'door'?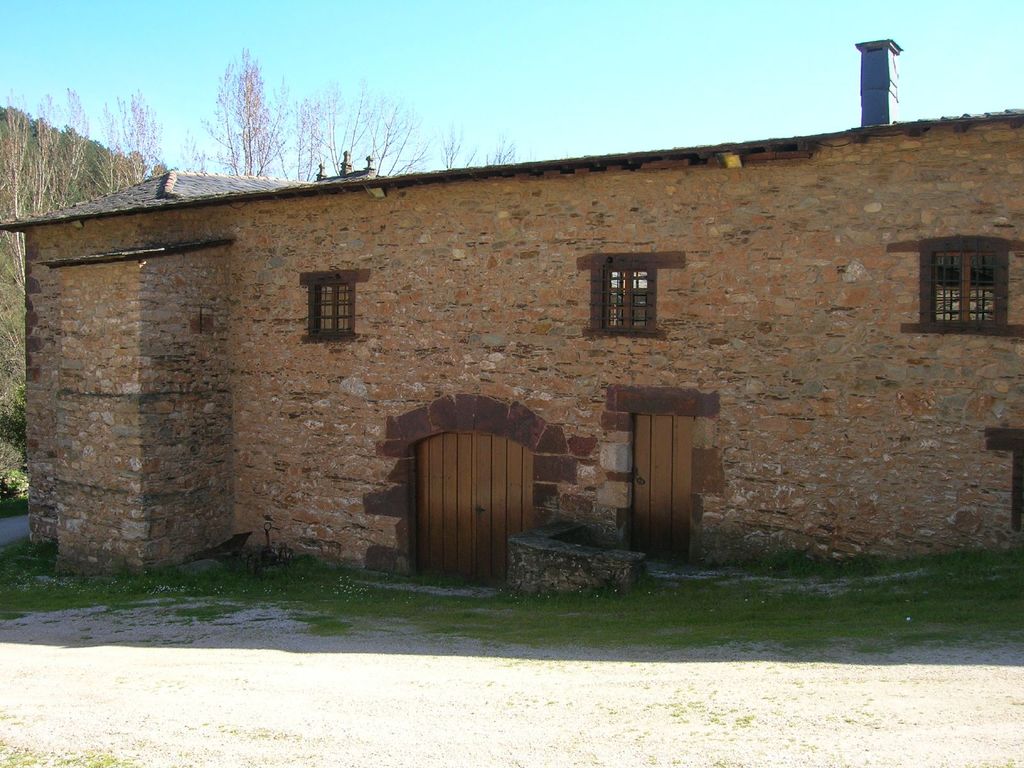
414, 431, 533, 575
